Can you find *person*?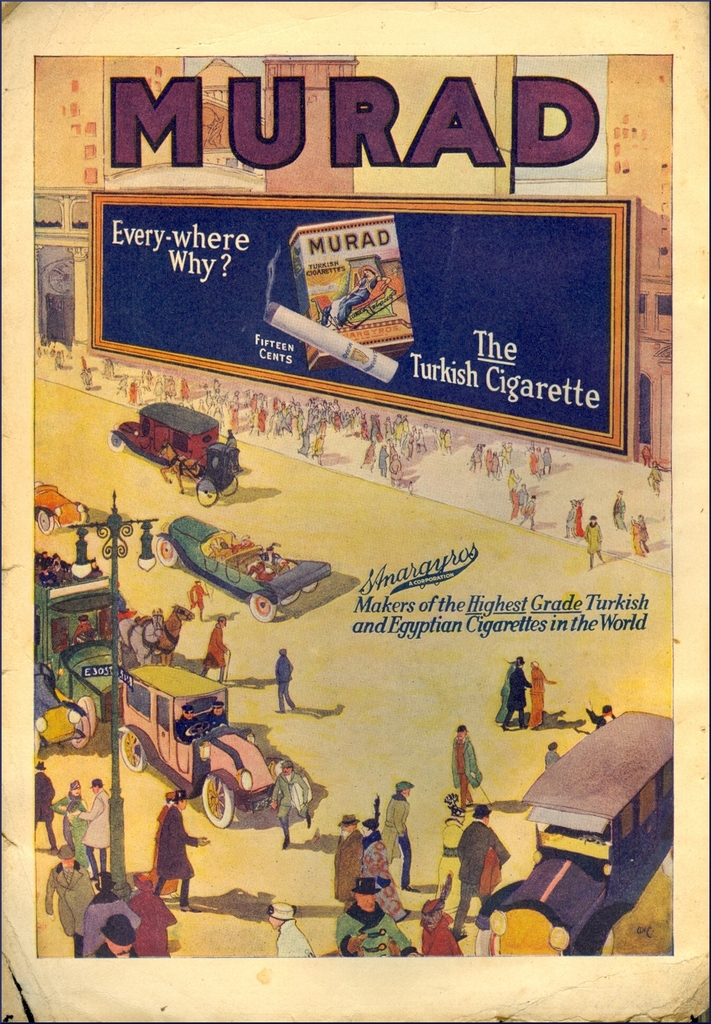
Yes, bounding box: locate(526, 662, 557, 736).
